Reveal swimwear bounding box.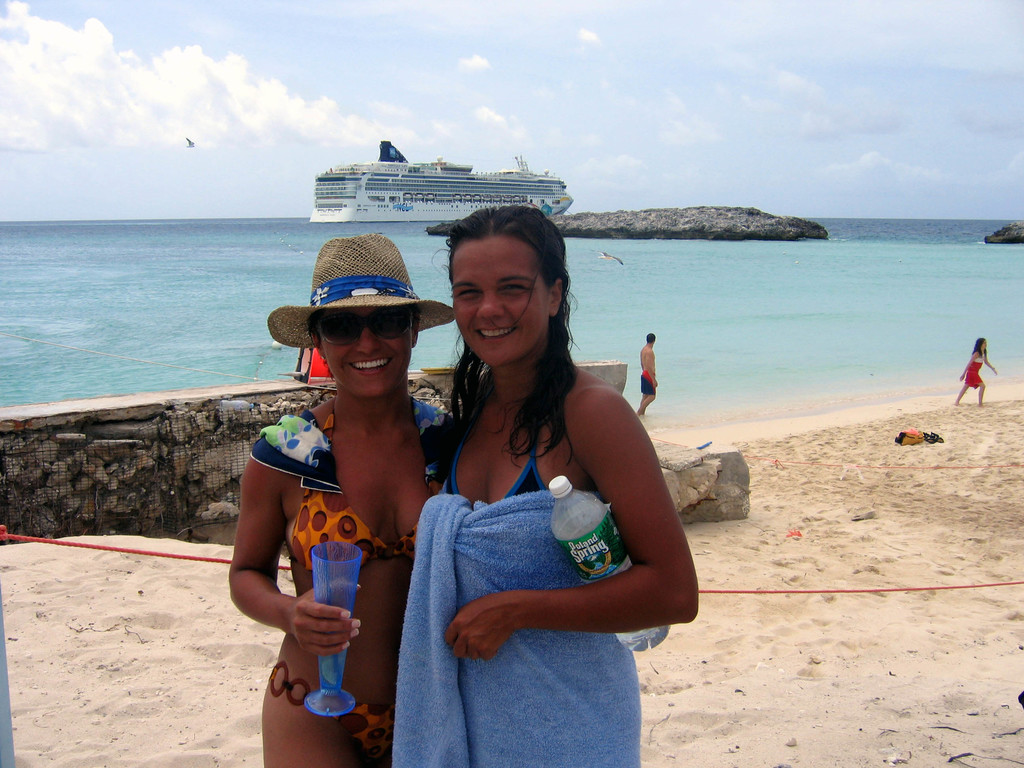
Revealed: select_region(639, 372, 662, 397).
